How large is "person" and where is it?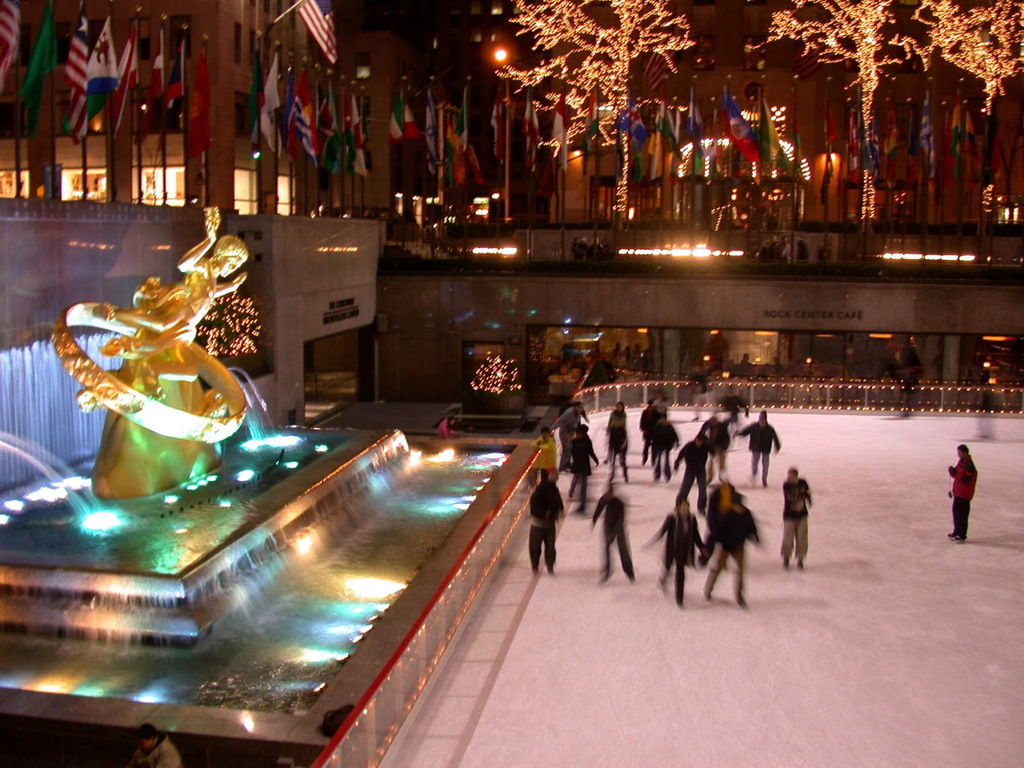
Bounding box: left=562, top=421, right=602, bottom=514.
